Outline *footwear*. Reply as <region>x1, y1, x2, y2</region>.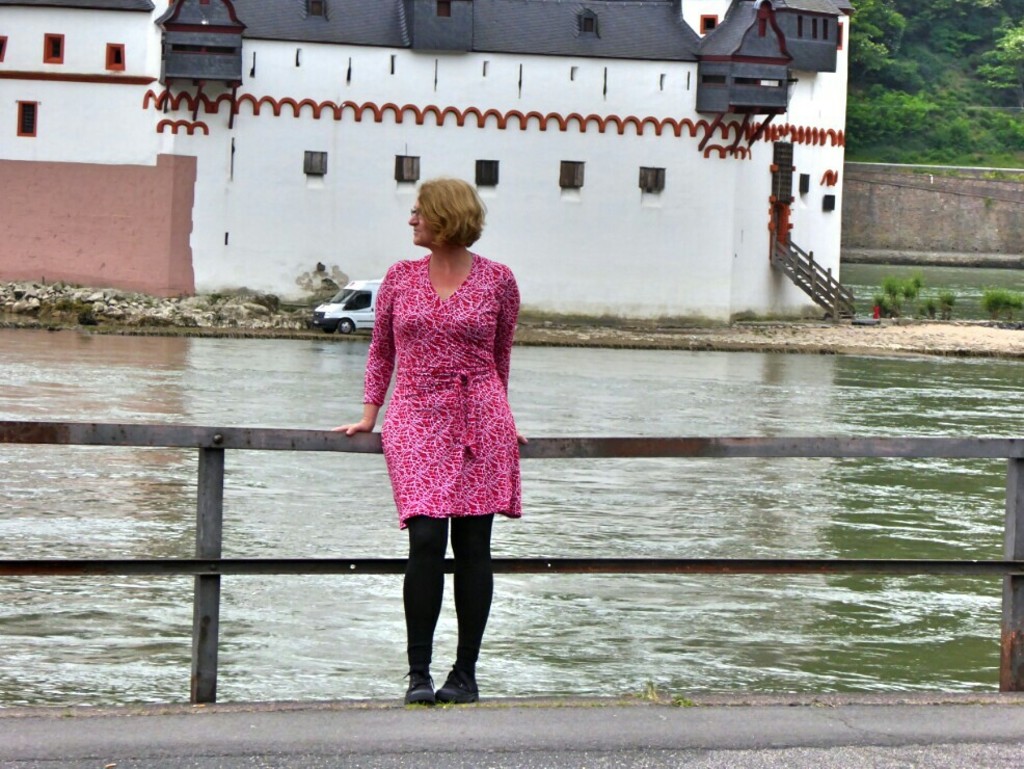
<region>408, 660, 437, 708</region>.
